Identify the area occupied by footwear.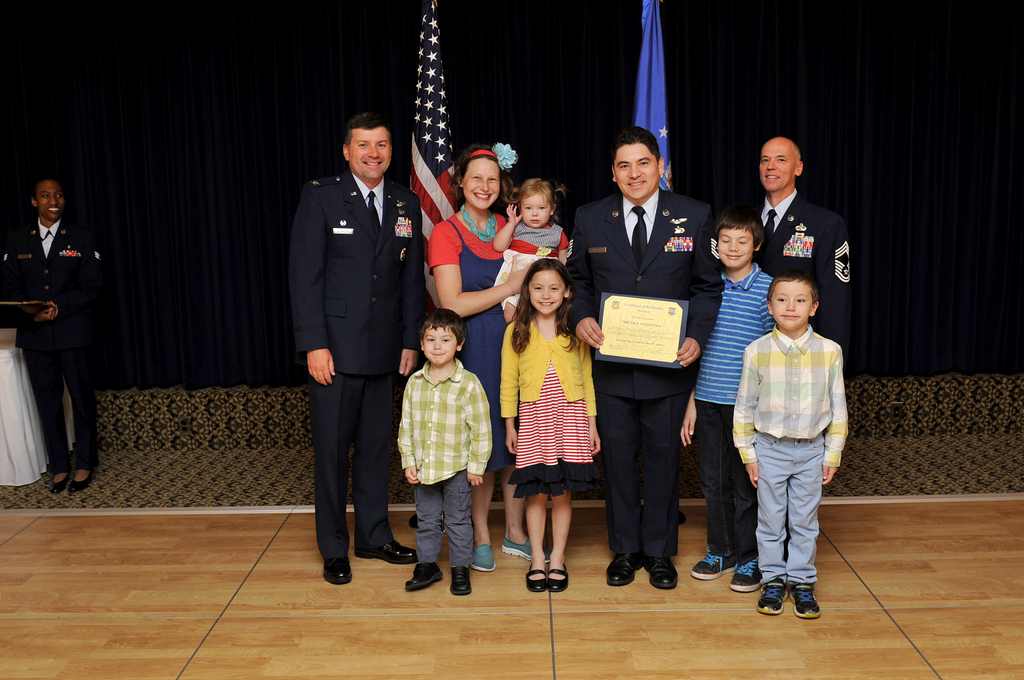
Area: crop(72, 470, 93, 495).
